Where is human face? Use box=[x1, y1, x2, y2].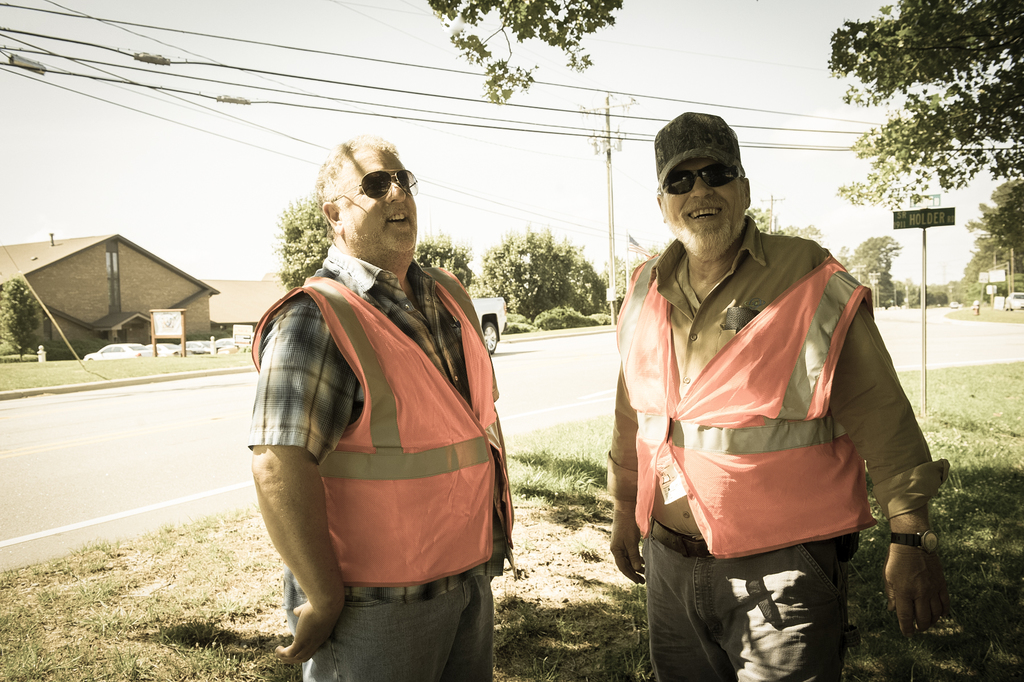
box=[340, 141, 417, 254].
